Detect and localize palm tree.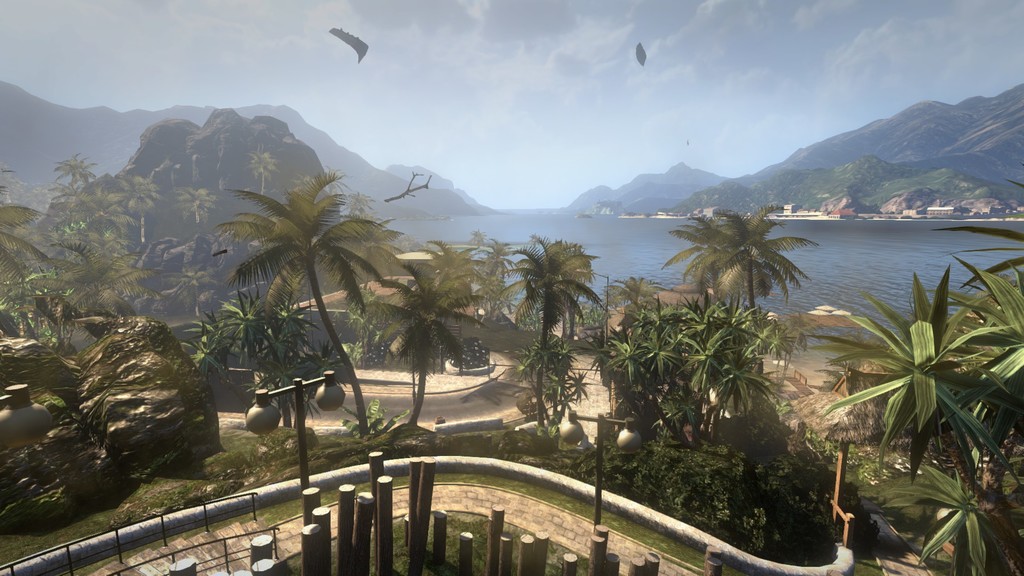
Localized at region(557, 362, 593, 413).
